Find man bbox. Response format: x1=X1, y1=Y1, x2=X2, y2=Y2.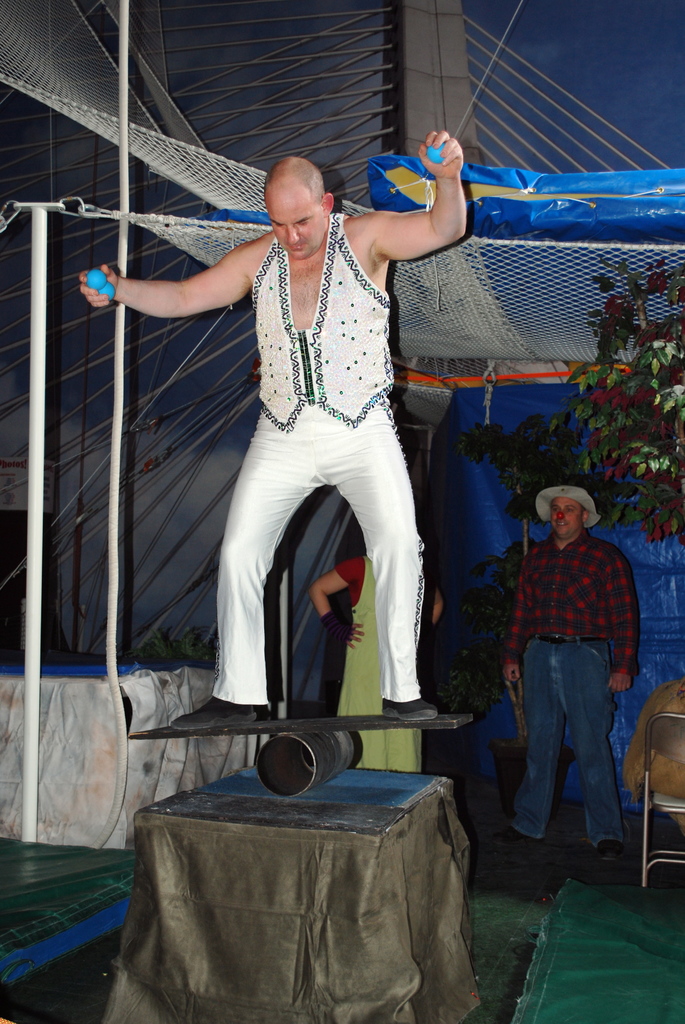
x1=498, y1=481, x2=643, y2=870.
